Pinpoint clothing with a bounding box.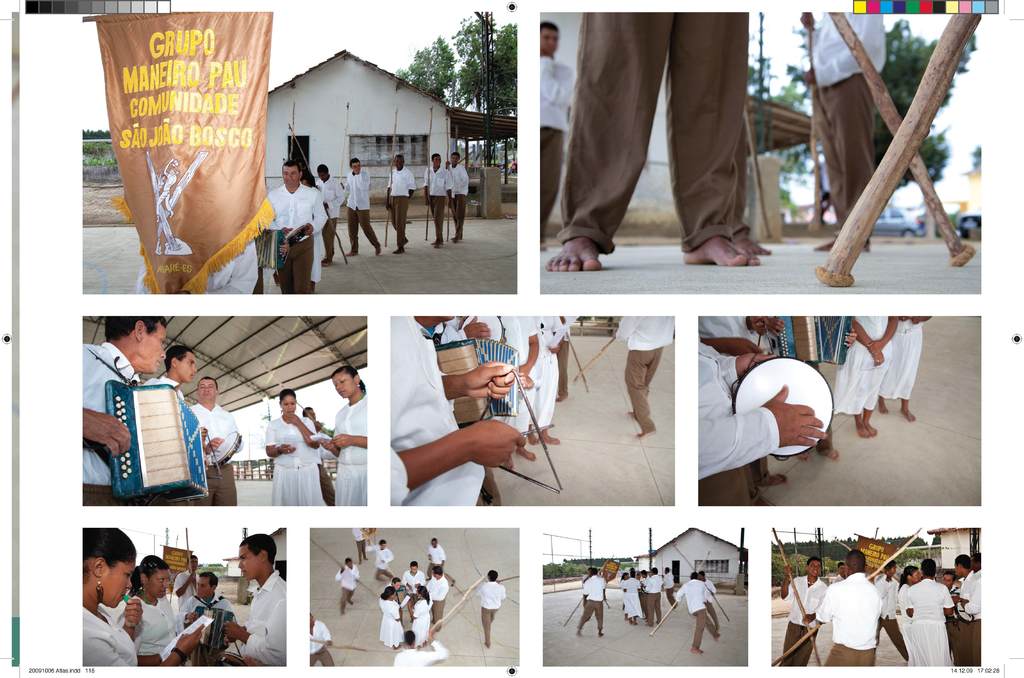
x1=475, y1=583, x2=500, y2=646.
